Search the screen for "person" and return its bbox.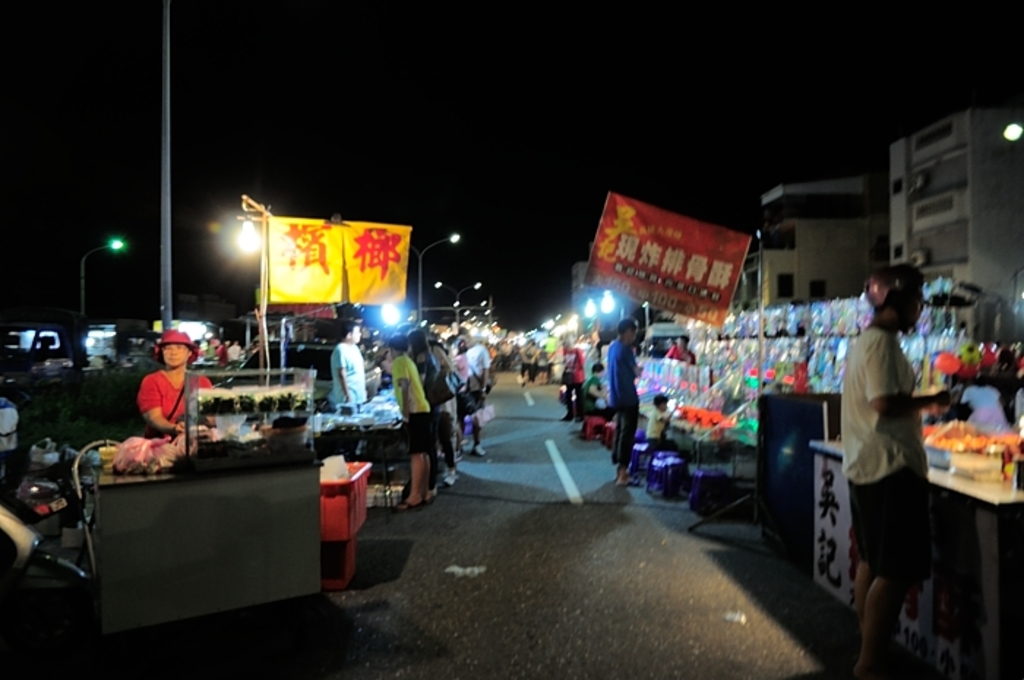
Found: (328,320,366,414).
